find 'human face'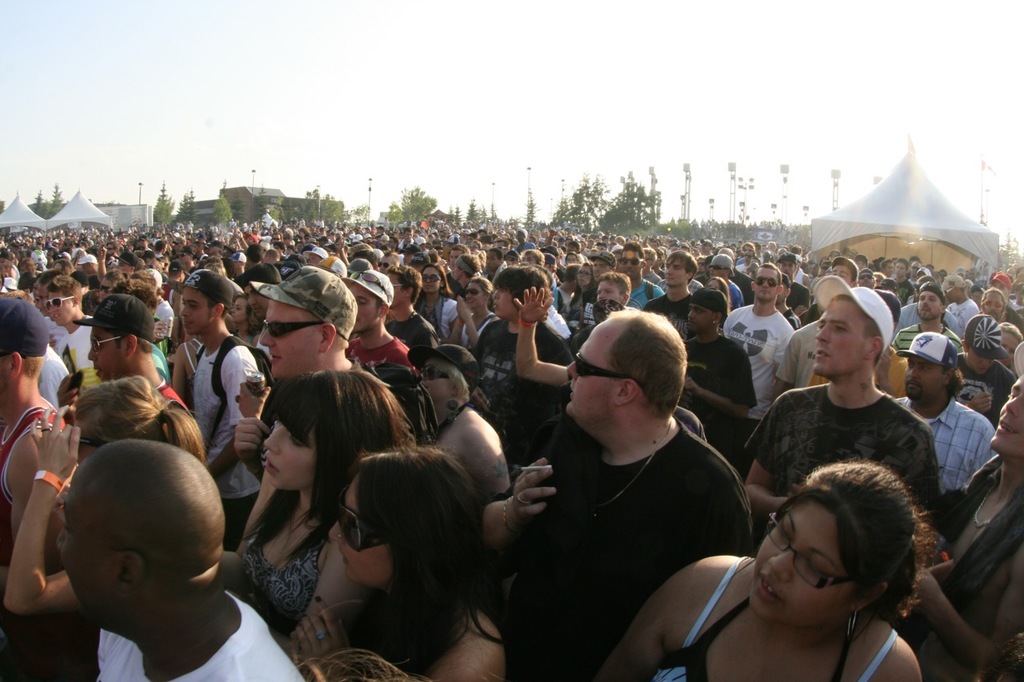
pyautogui.locateOnScreen(894, 261, 905, 277)
